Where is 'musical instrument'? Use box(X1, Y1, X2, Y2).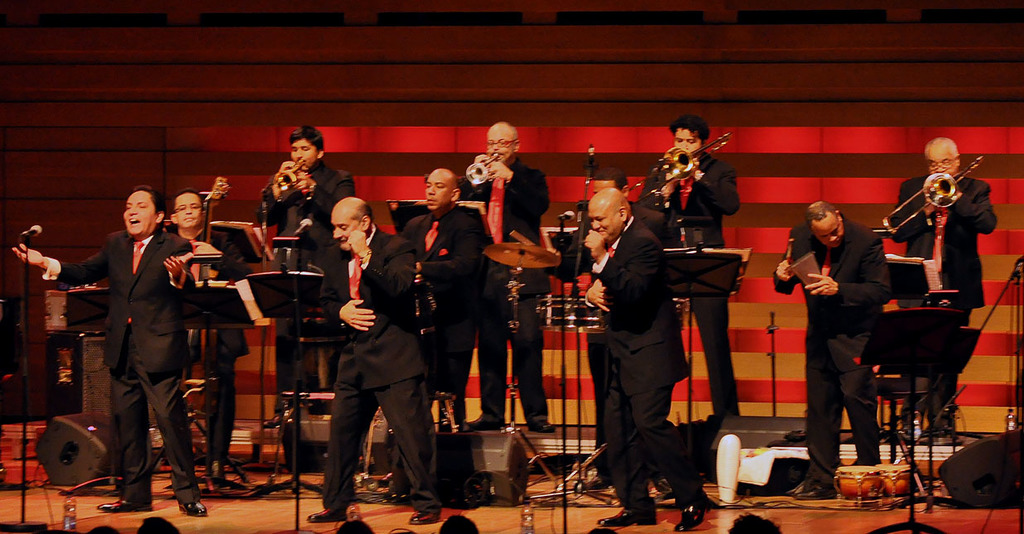
box(270, 151, 315, 204).
